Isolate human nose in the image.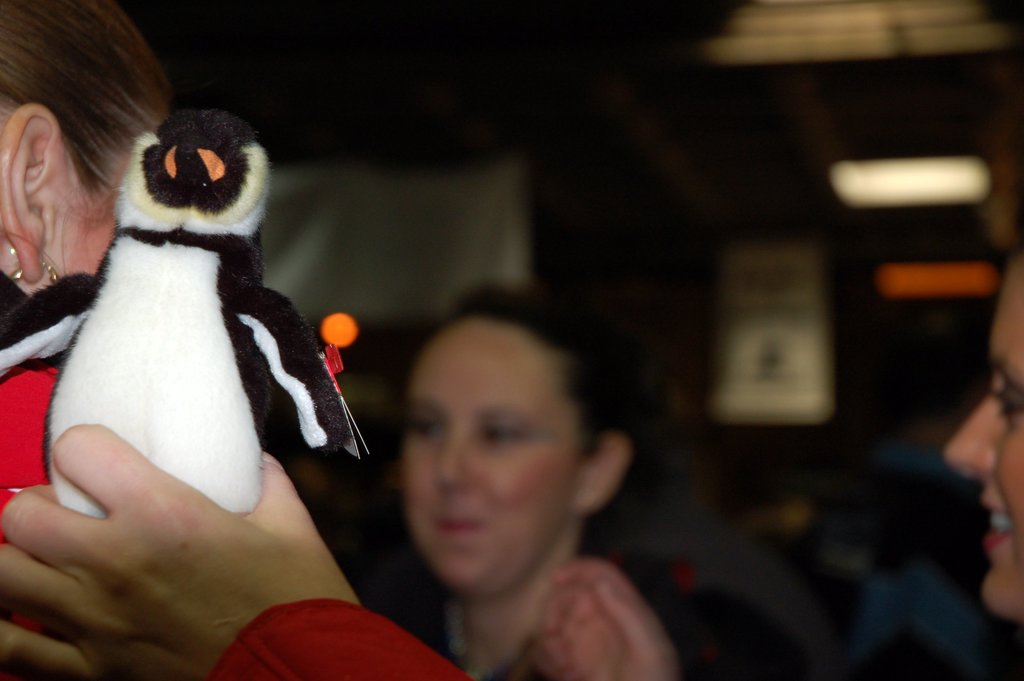
Isolated region: 431 429 473 490.
